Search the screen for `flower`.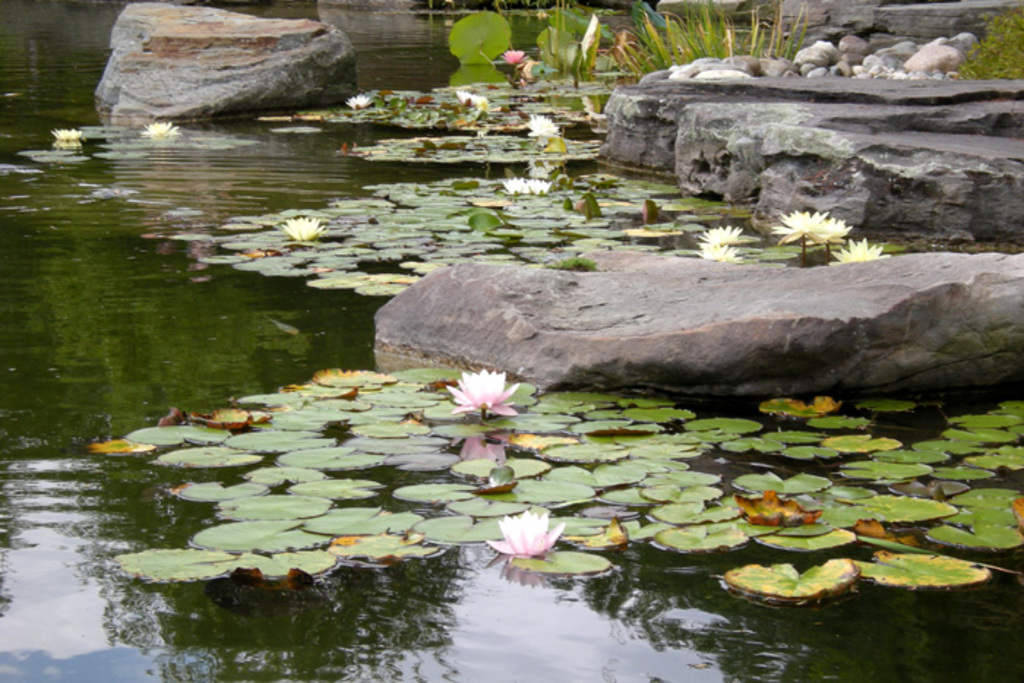
Found at [x1=827, y1=241, x2=888, y2=265].
